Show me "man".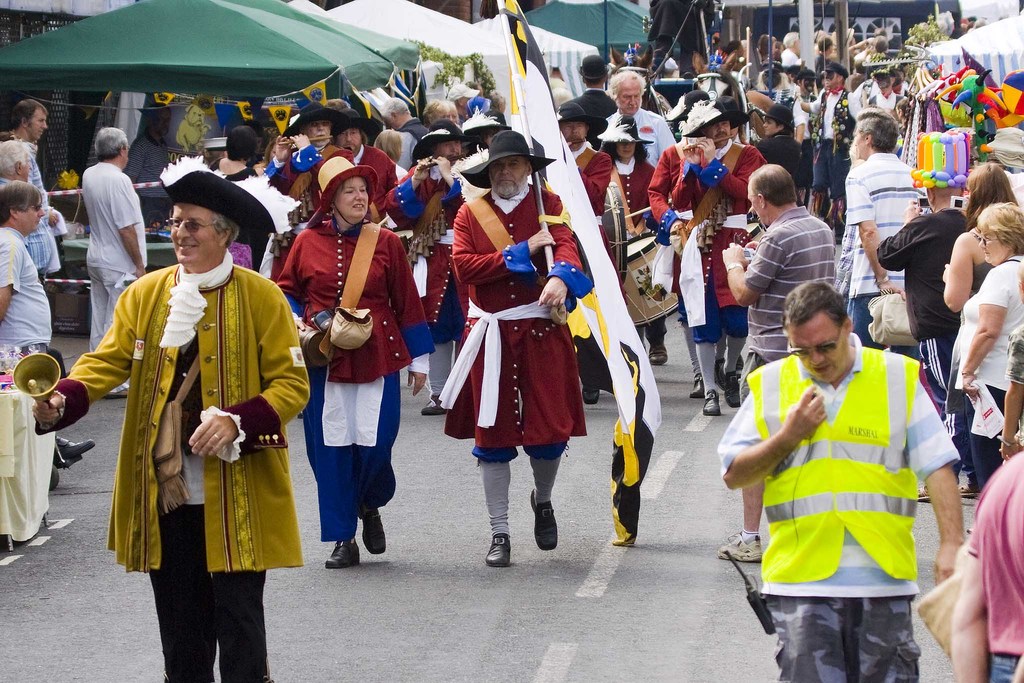
"man" is here: {"left": 0, "top": 139, "right": 63, "bottom": 286}.
